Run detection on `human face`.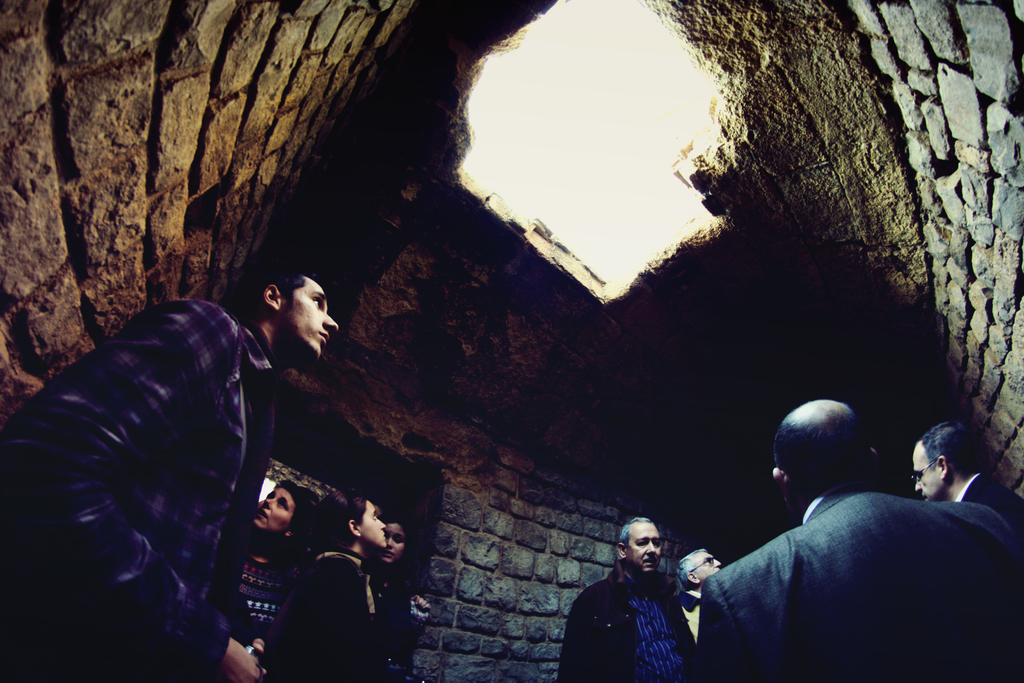
Result: region(910, 436, 947, 505).
